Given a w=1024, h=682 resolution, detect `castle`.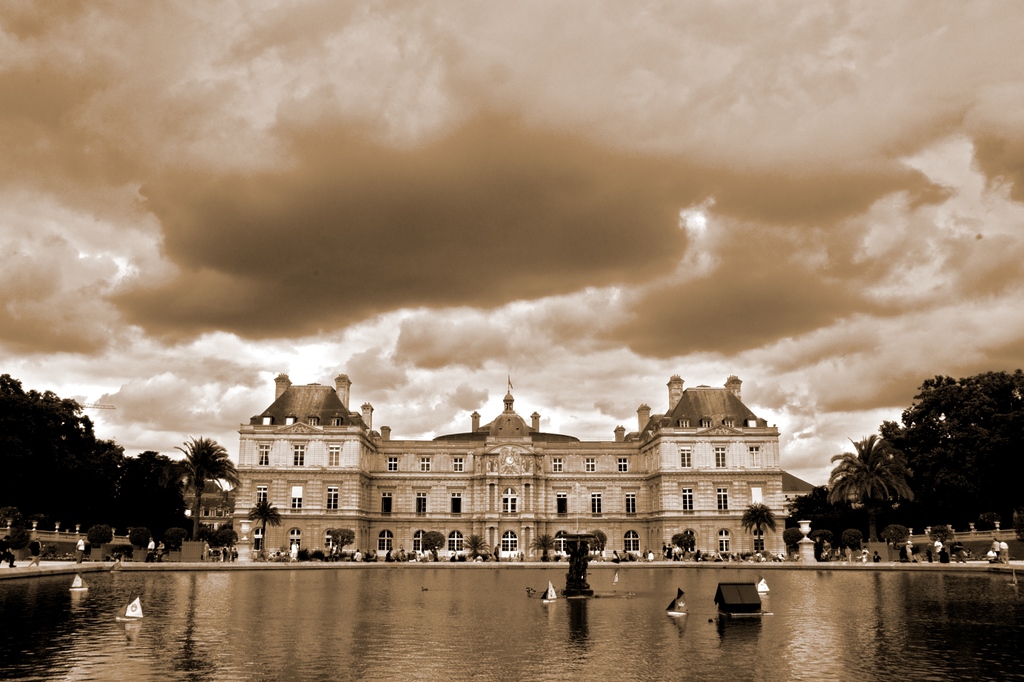
bbox=[177, 473, 238, 532].
